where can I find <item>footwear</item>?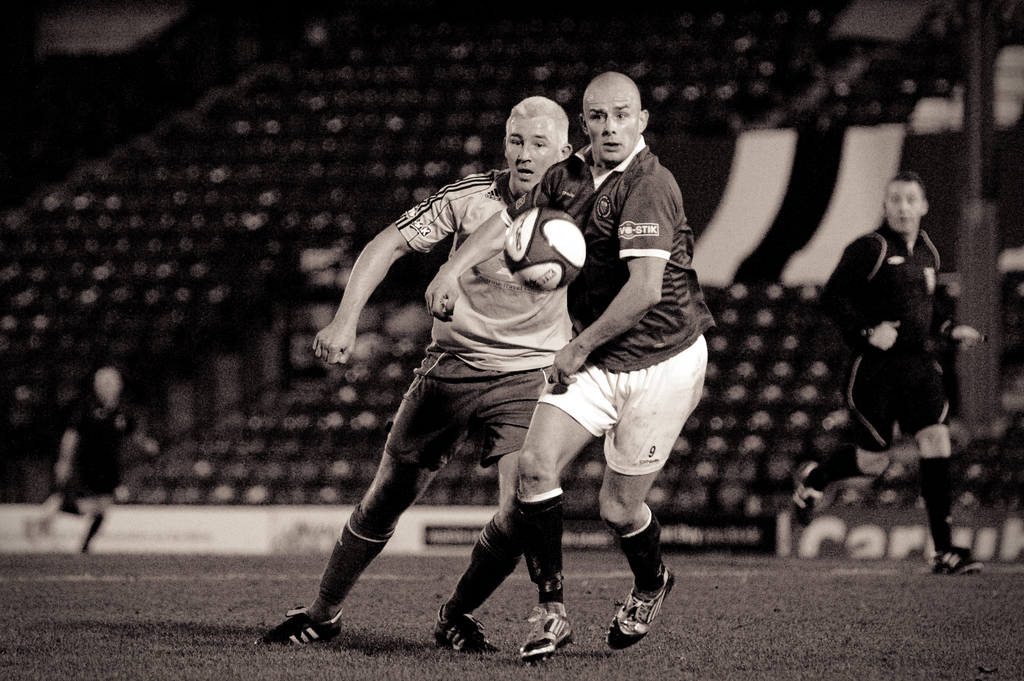
You can find it at <region>790, 461, 823, 527</region>.
